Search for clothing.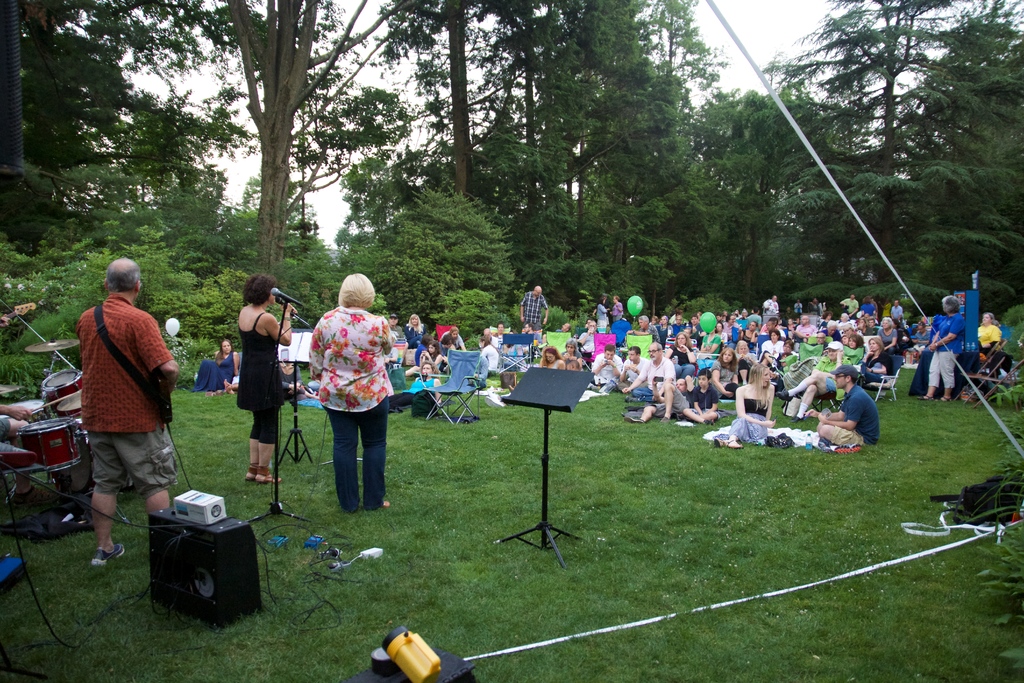
Found at select_region(746, 313, 756, 322).
